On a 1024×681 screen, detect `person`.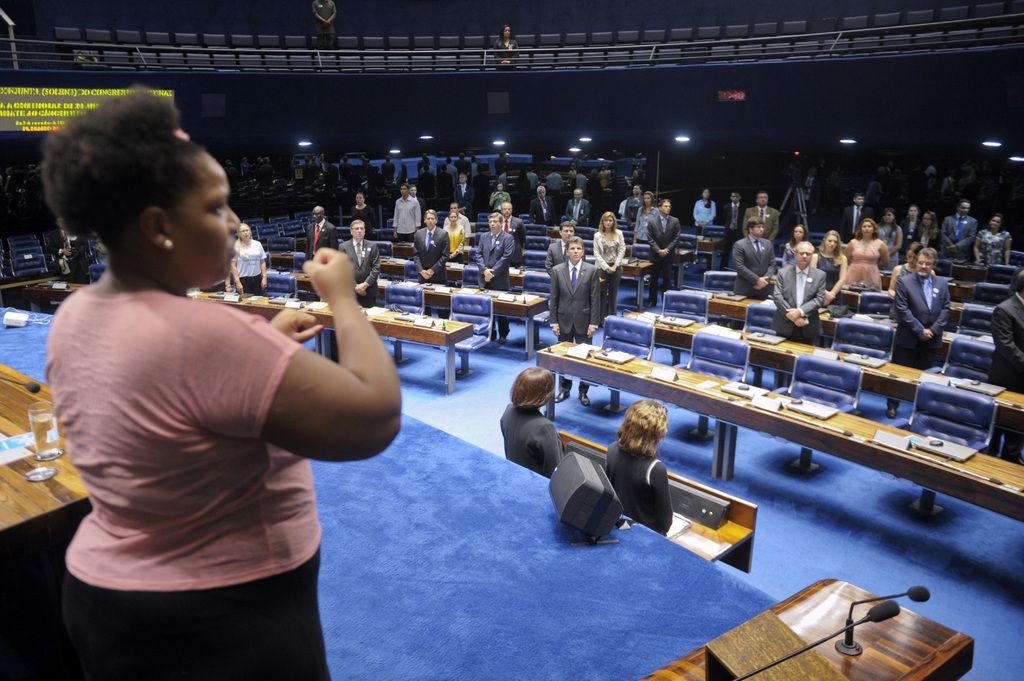
bbox(337, 217, 383, 309).
